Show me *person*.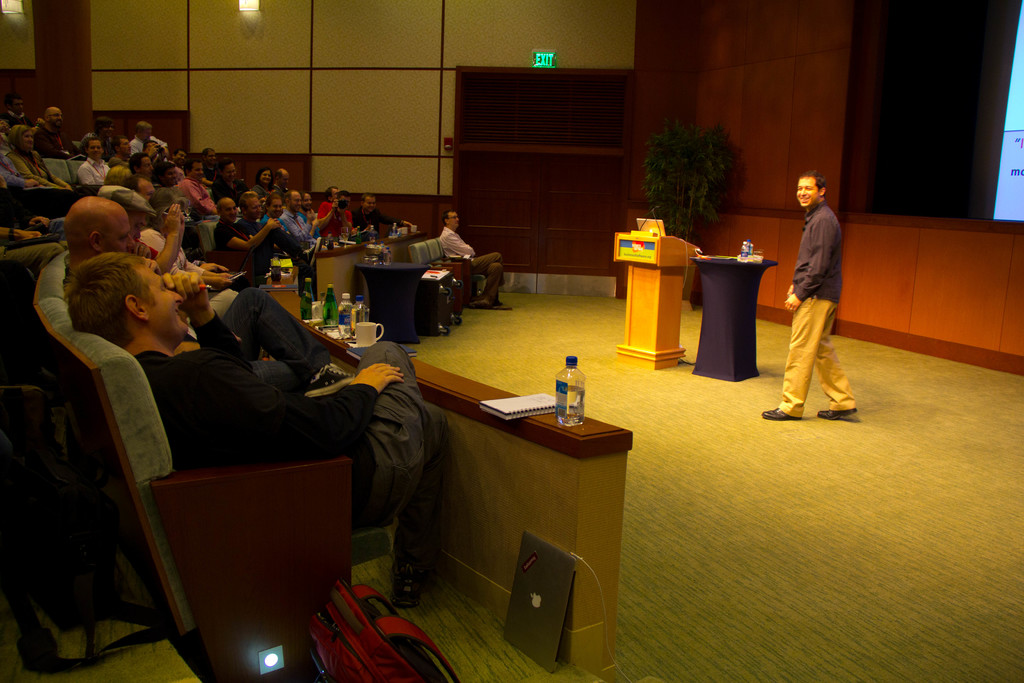
*person* is here: BBox(0, 124, 37, 194).
